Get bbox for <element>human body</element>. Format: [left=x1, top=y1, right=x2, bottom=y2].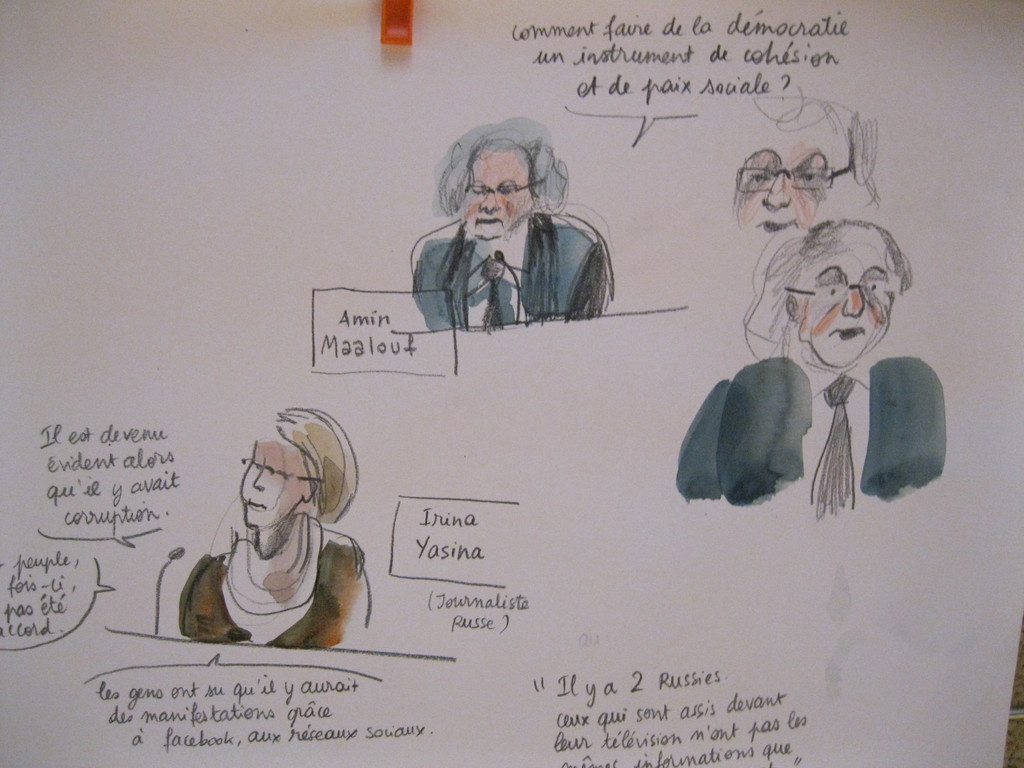
[left=676, top=219, right=952, bottom=520].
